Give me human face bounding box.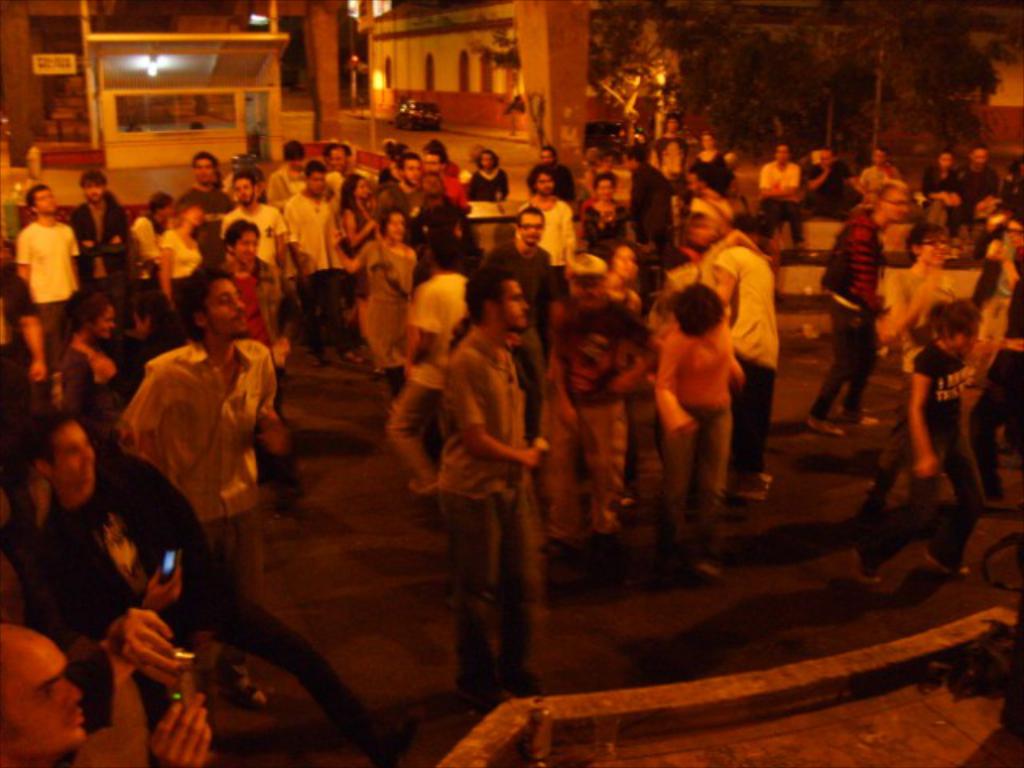
locate(192, 160, 211, 181).
